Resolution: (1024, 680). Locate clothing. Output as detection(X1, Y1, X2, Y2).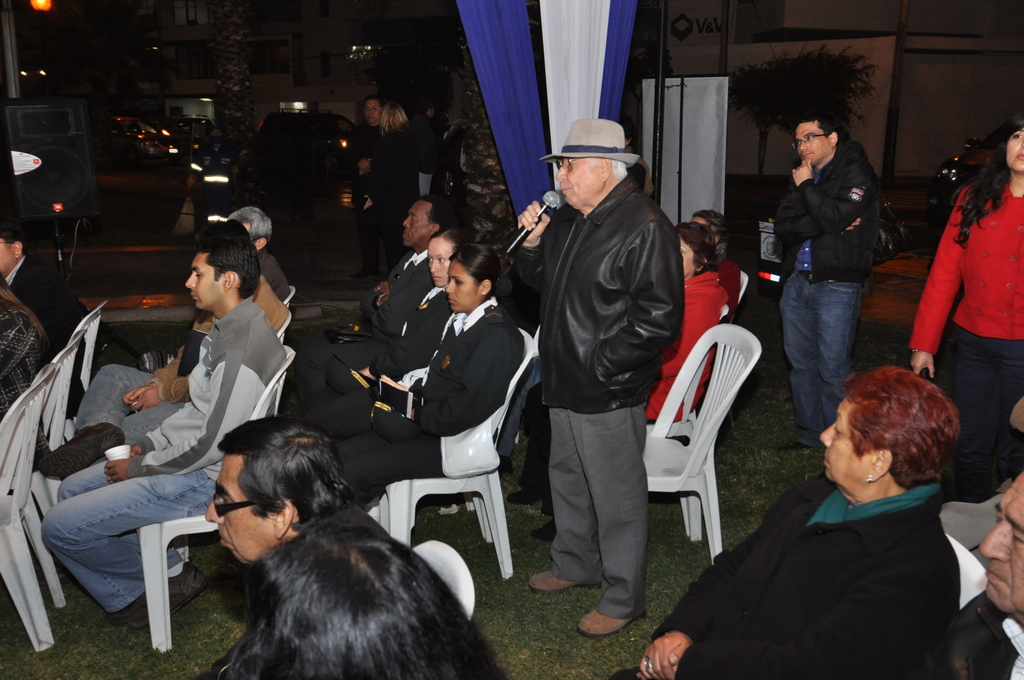
detection(349, 120, 380, 199).
